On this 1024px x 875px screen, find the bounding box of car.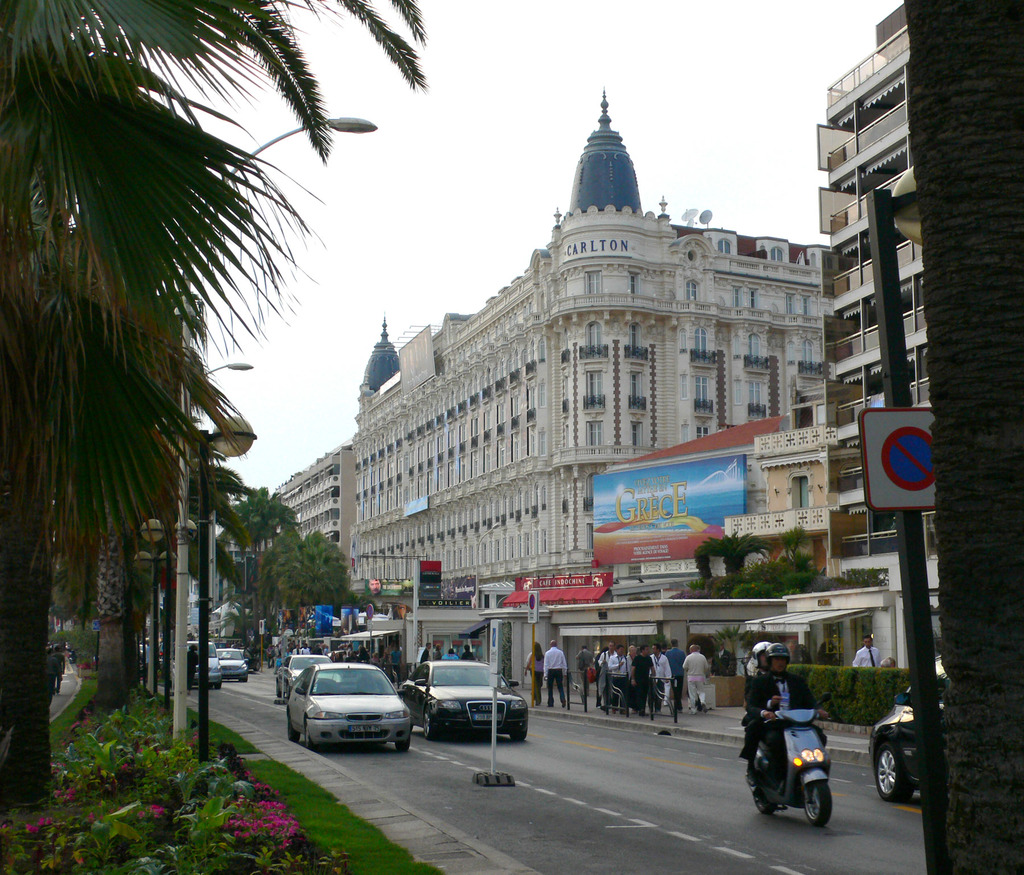
Bounding box: 274 655 331 700.
